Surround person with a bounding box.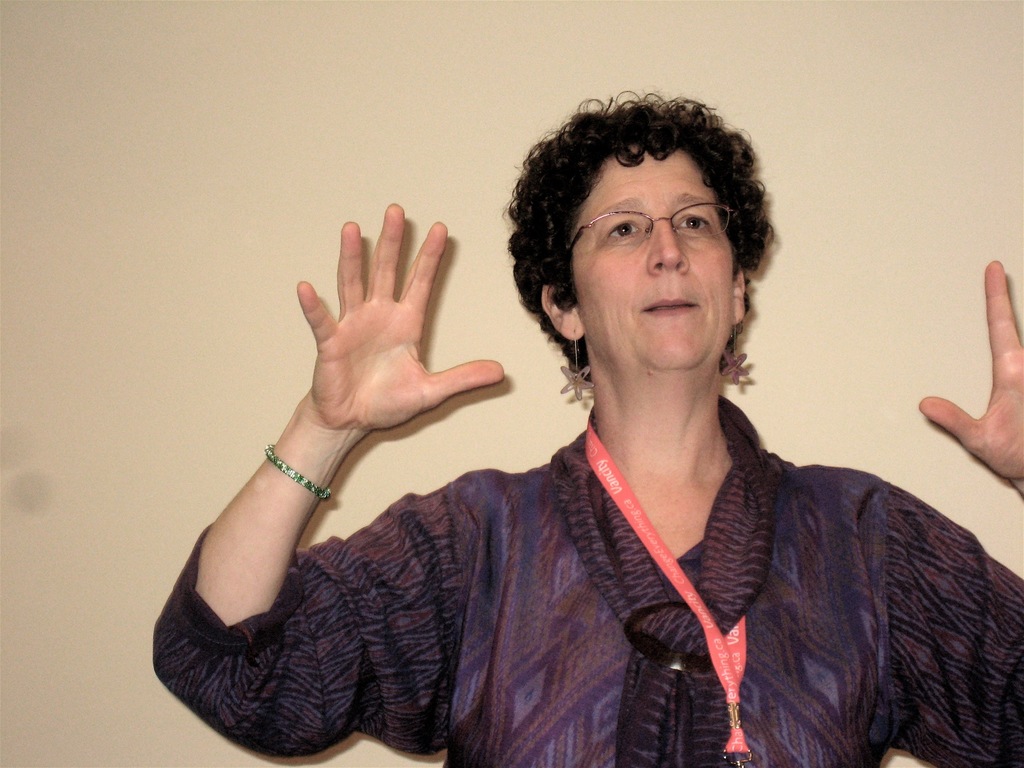
154,89,1023,766.
